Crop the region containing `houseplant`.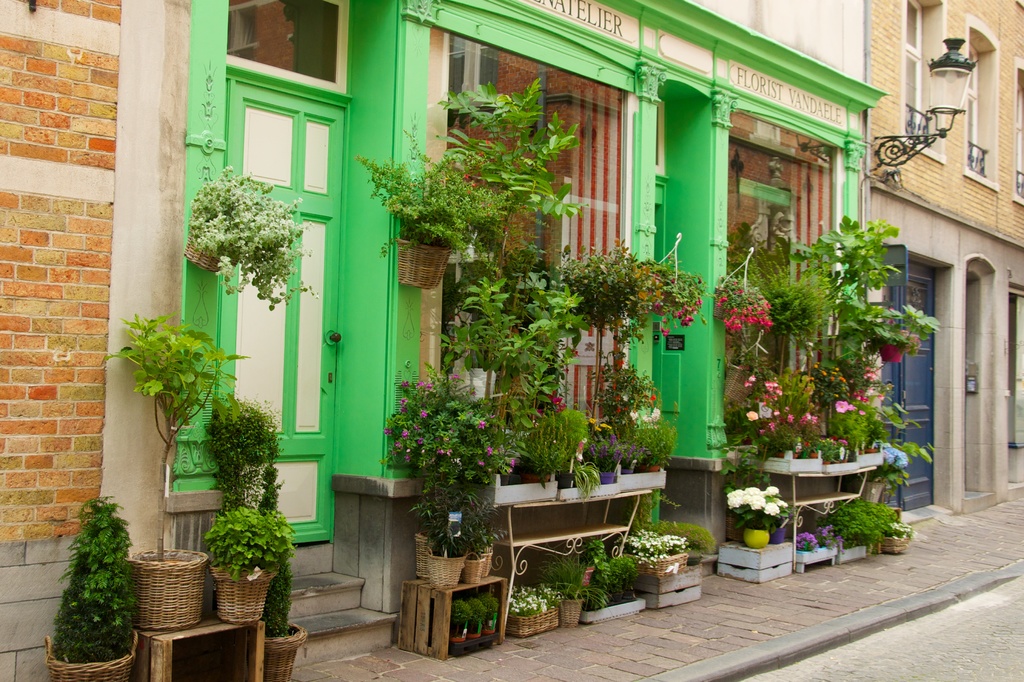
Crop region: <bbox>510, 580, 563, 635</bbox>.
